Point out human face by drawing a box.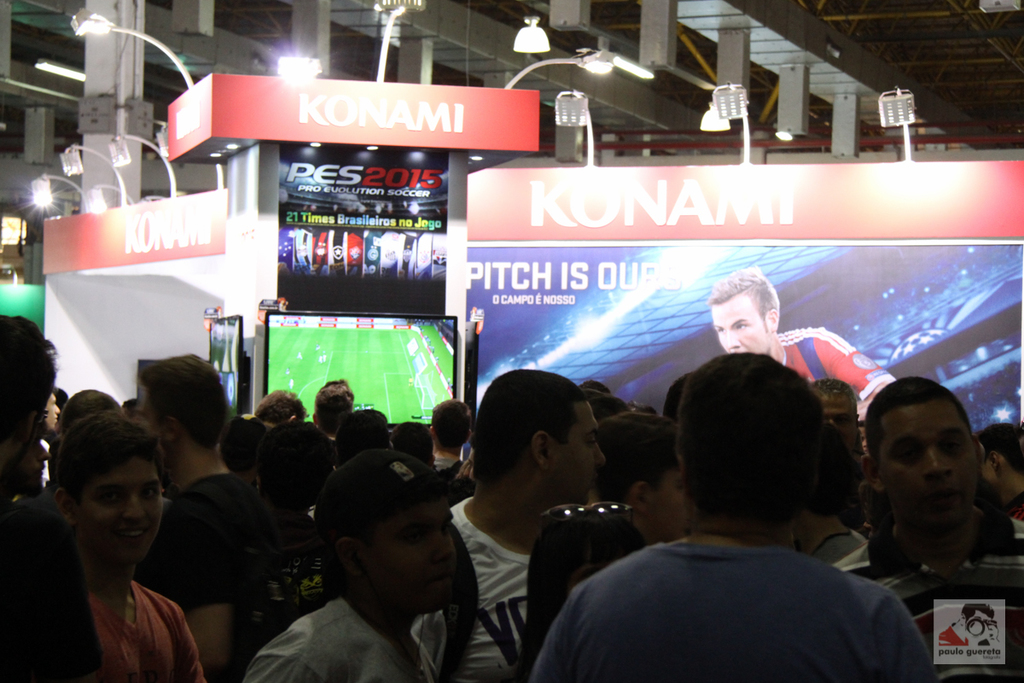
[x1=77, y1=463, x2=166, y2=564].
